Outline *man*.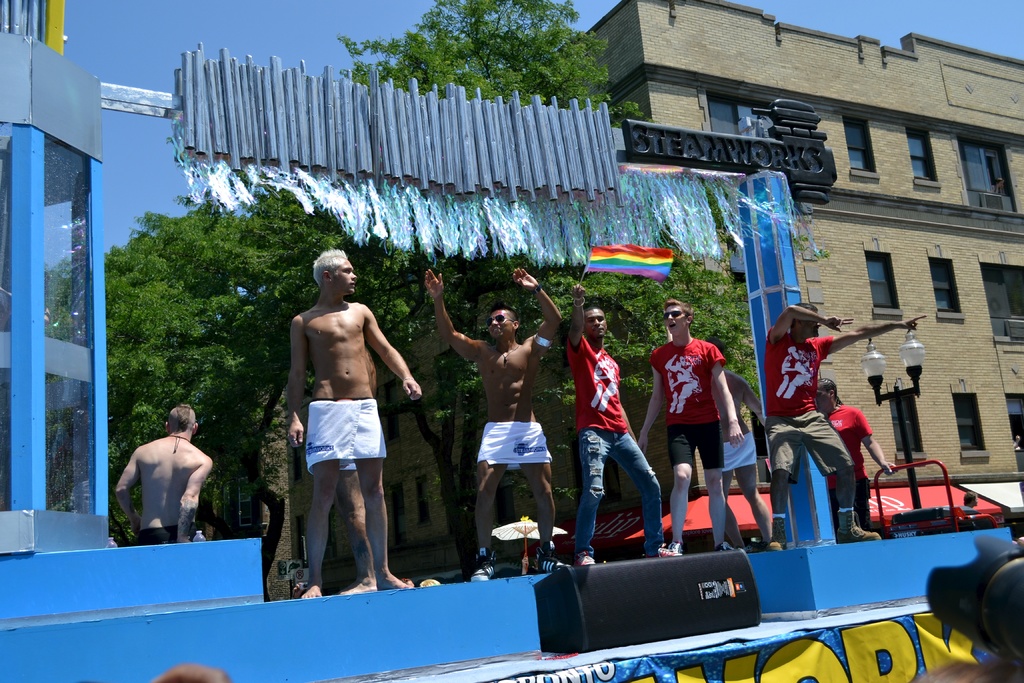
Outline: crop(637, 288, 748, 552).
